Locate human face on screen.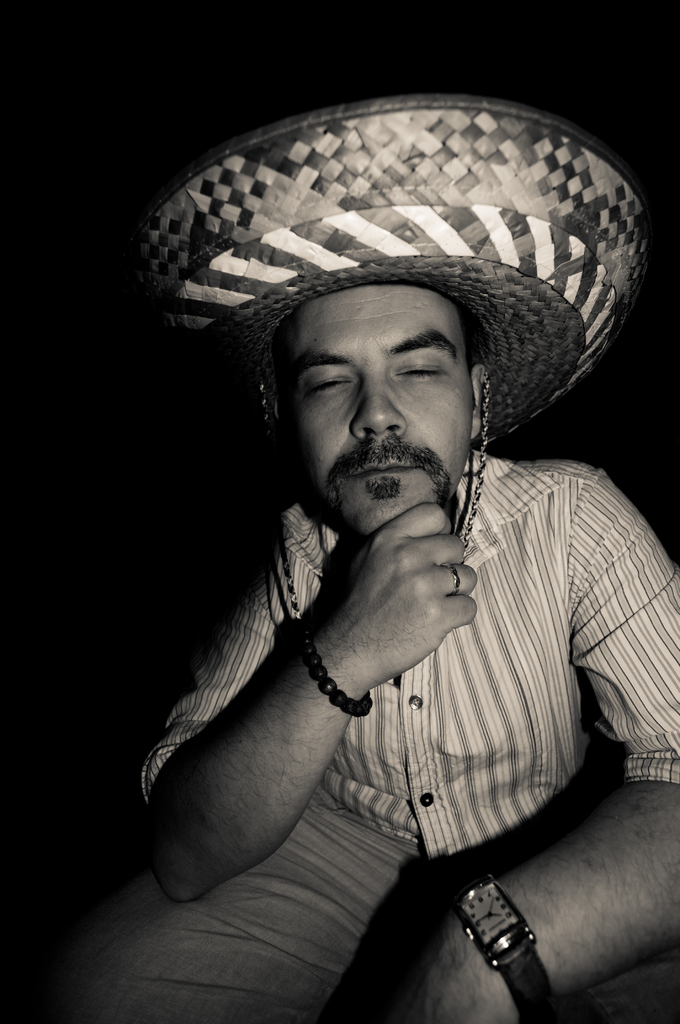
On screen at (left=287, top=290, right=466, bottom=536).
